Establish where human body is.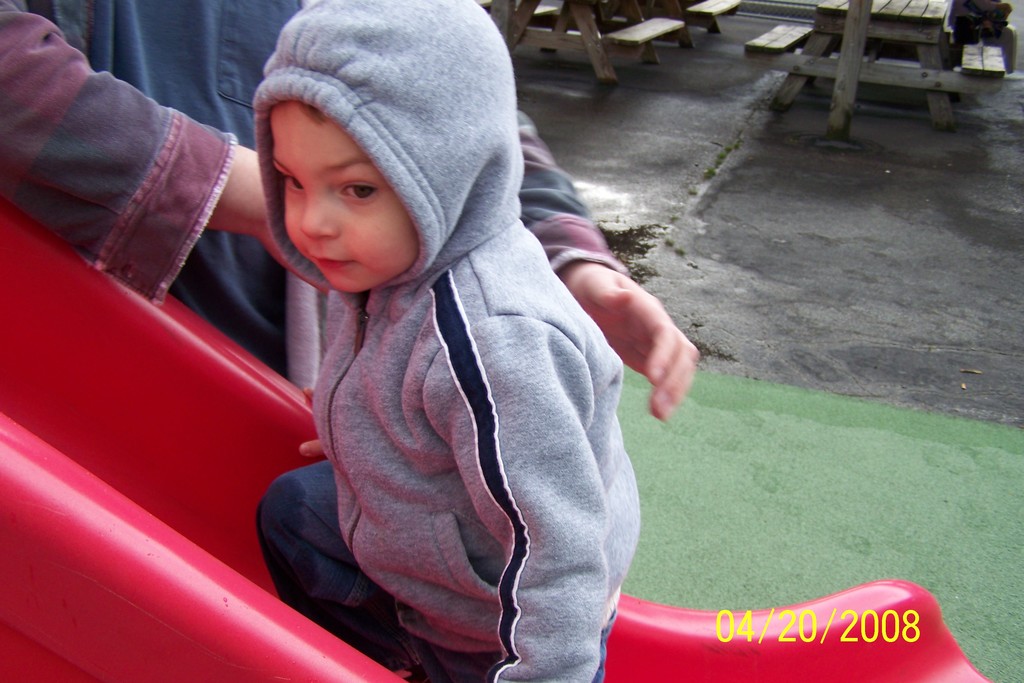
Established at BBox(1, 0, 701, 423).
